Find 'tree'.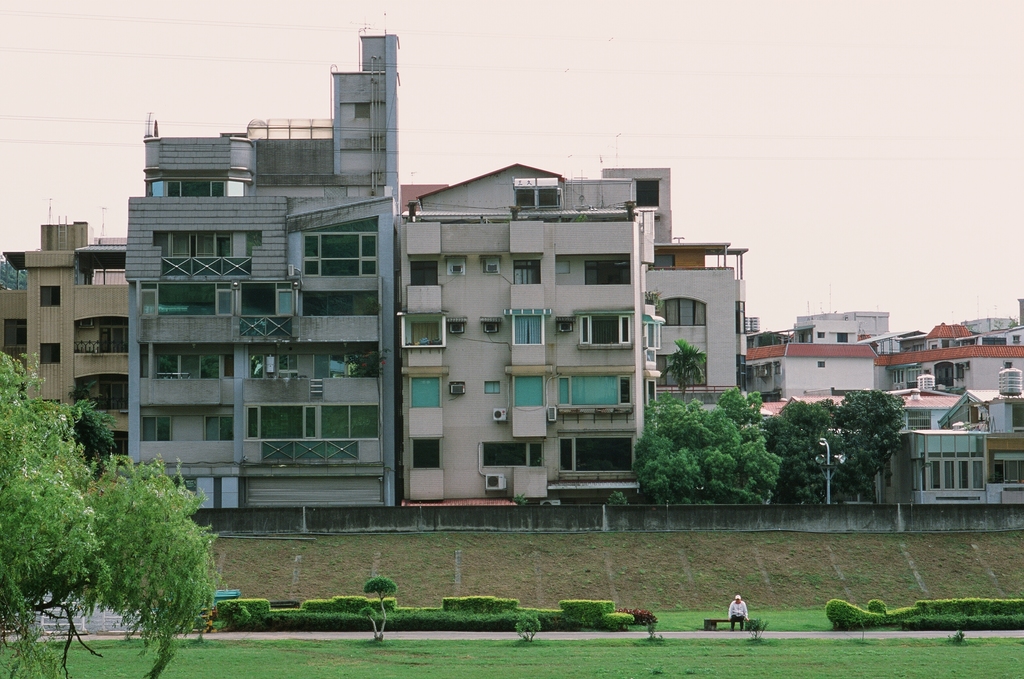
locate(621, 381, 767, 512).
